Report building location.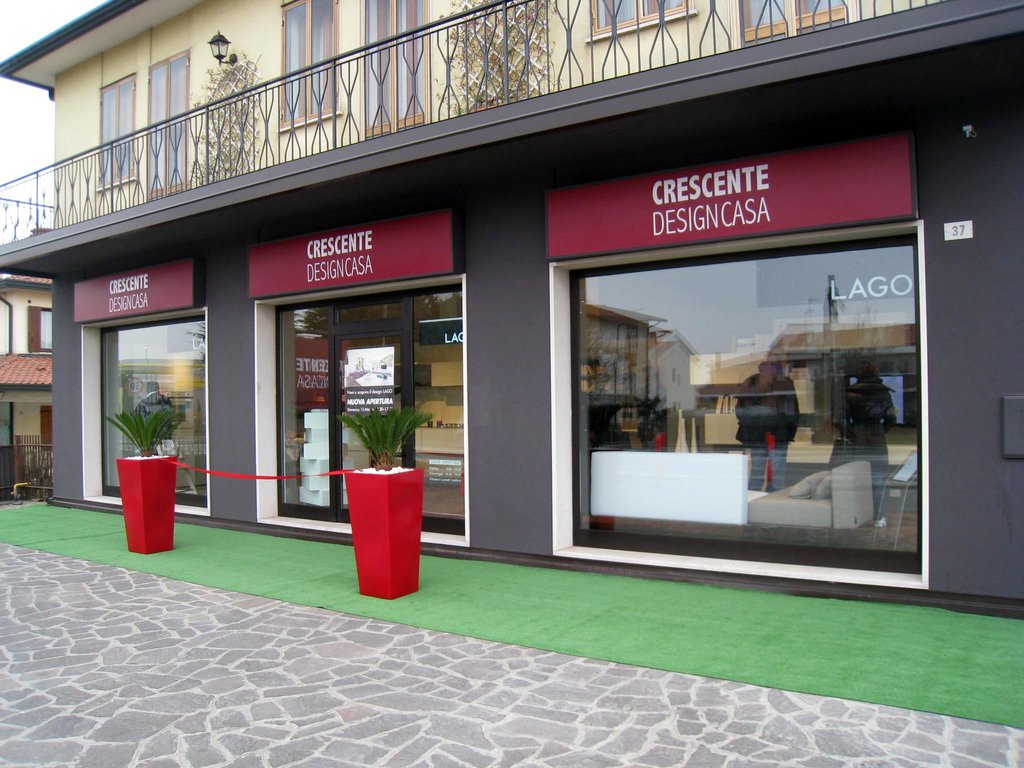
Report: box(8, 0, 1023, 614).
